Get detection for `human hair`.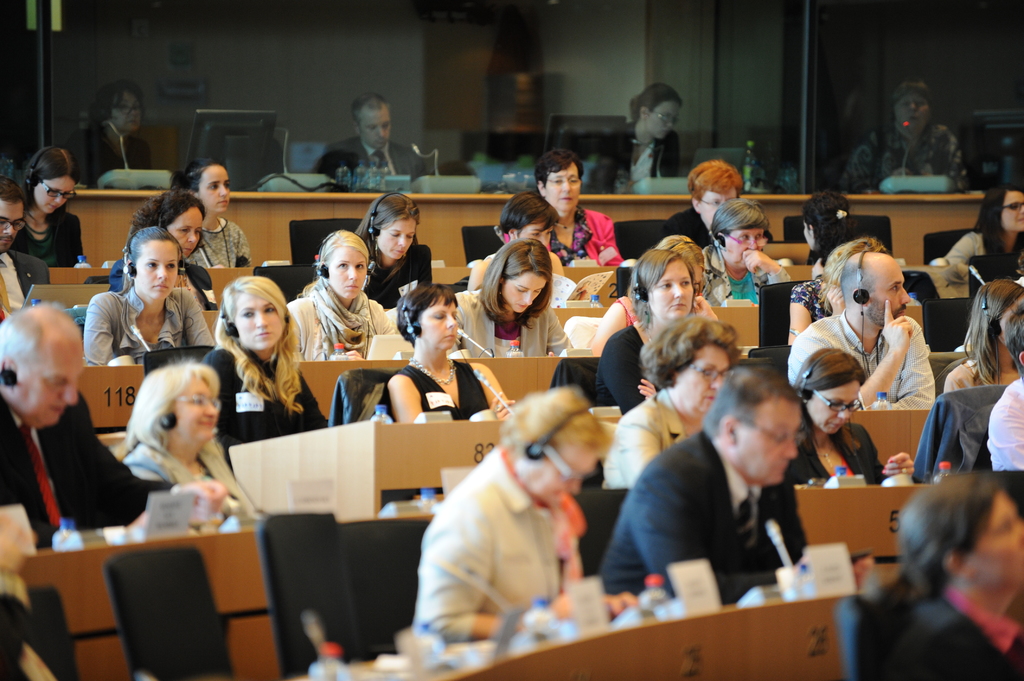
Detection: 1002 298 1023 376.
